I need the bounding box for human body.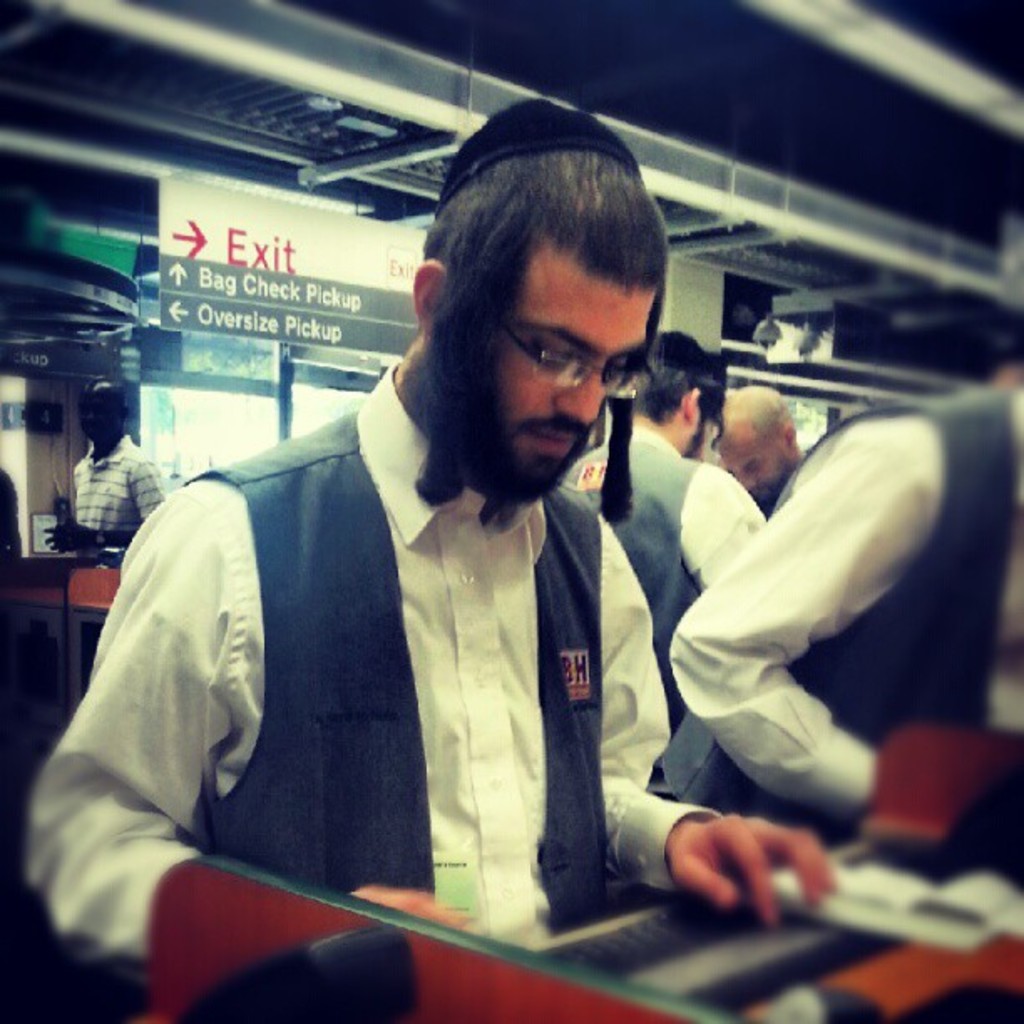
Here it is: [left=663, top=343, right=1022, bottom=860].
